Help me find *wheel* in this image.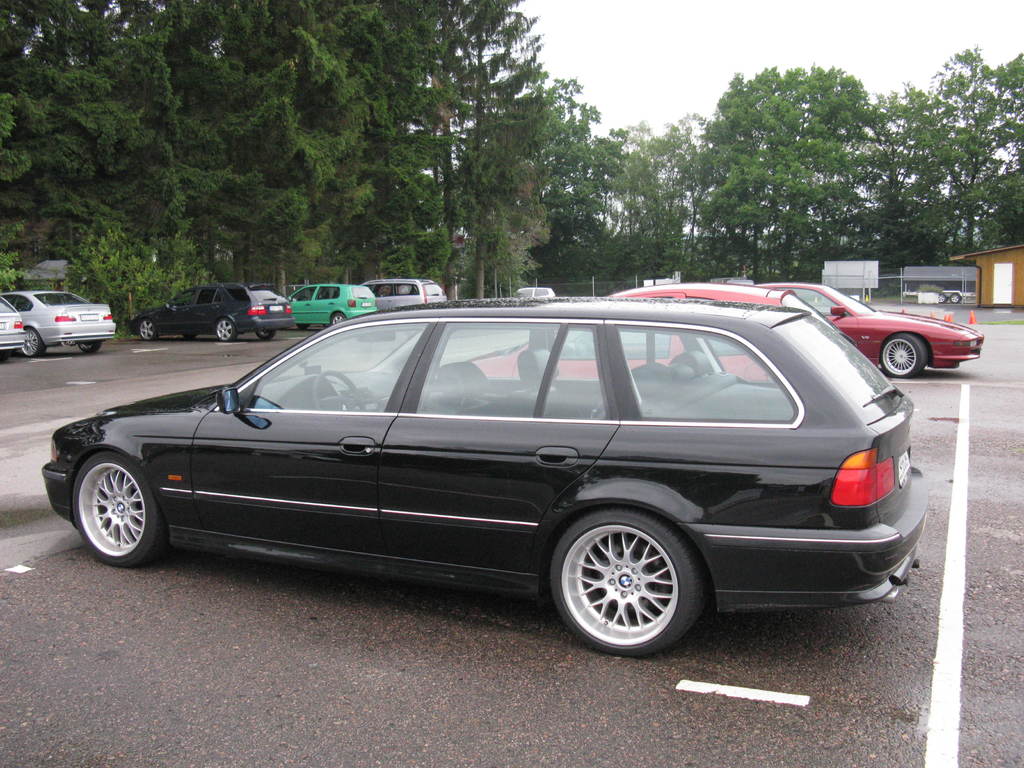
Found it: (331,314,344,328).
